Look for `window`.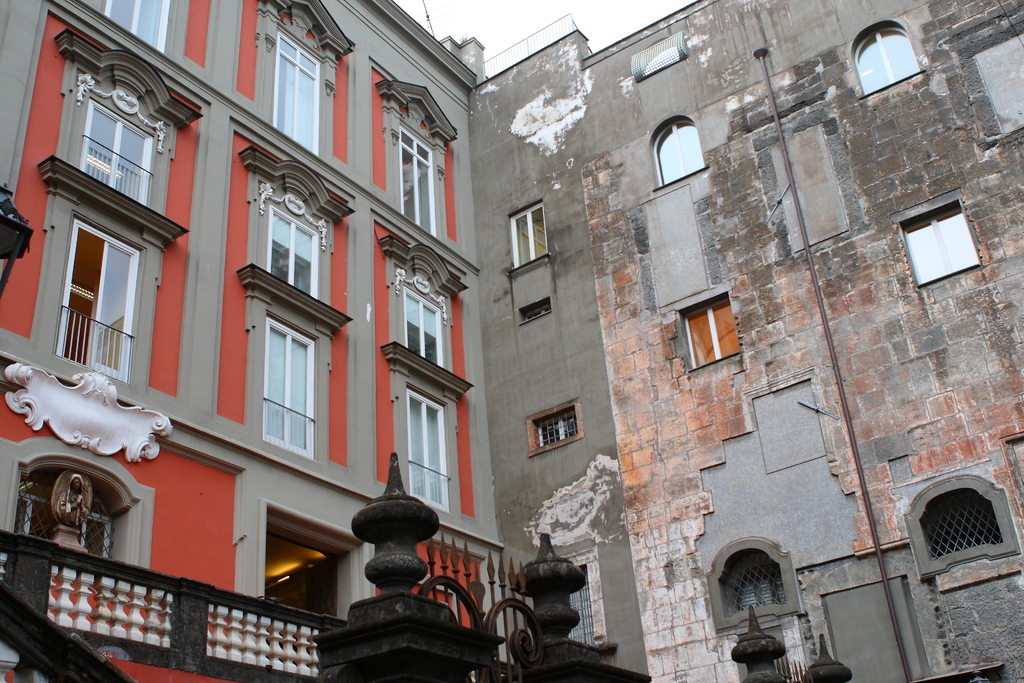
Found: (left=375, top=347, right=479, bottom=522).
